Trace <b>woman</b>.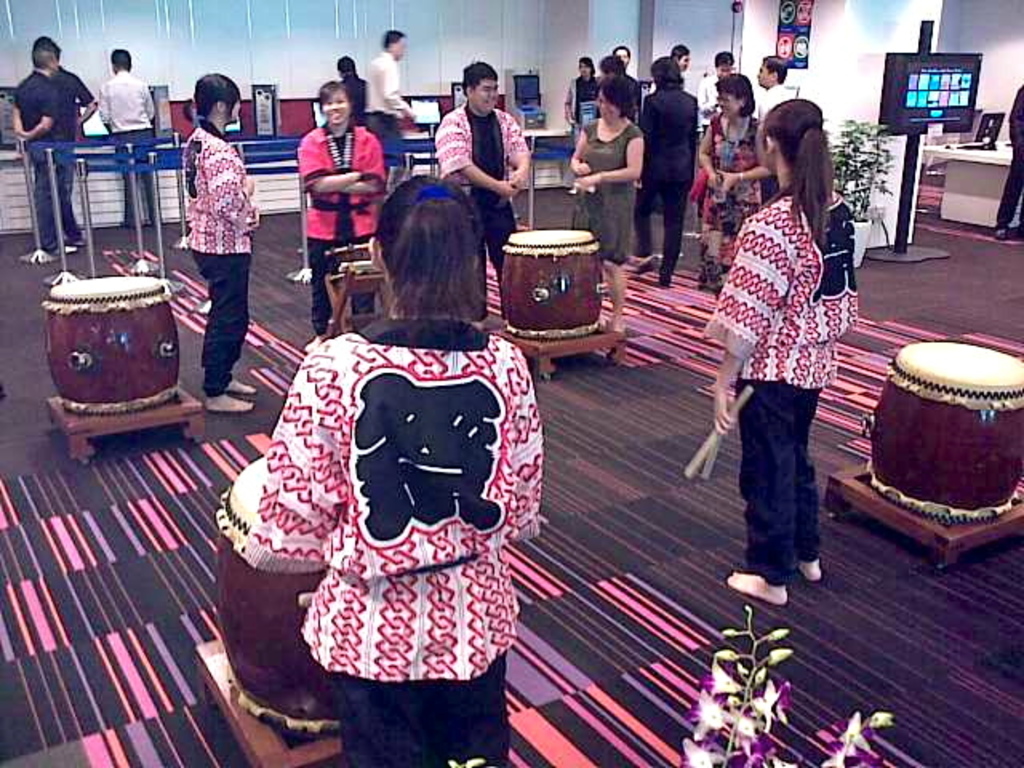
Traced to detection(294, 80, 384, 355).
